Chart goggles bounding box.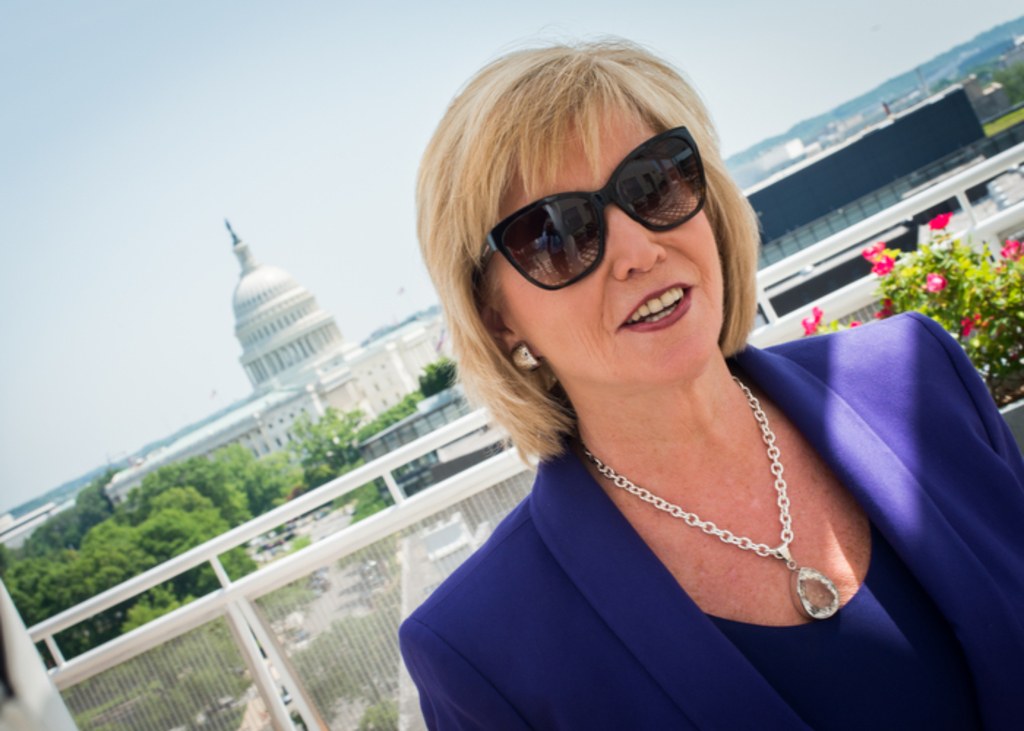
Charted: x1=480 y1=140 x2=724 y2=297.
